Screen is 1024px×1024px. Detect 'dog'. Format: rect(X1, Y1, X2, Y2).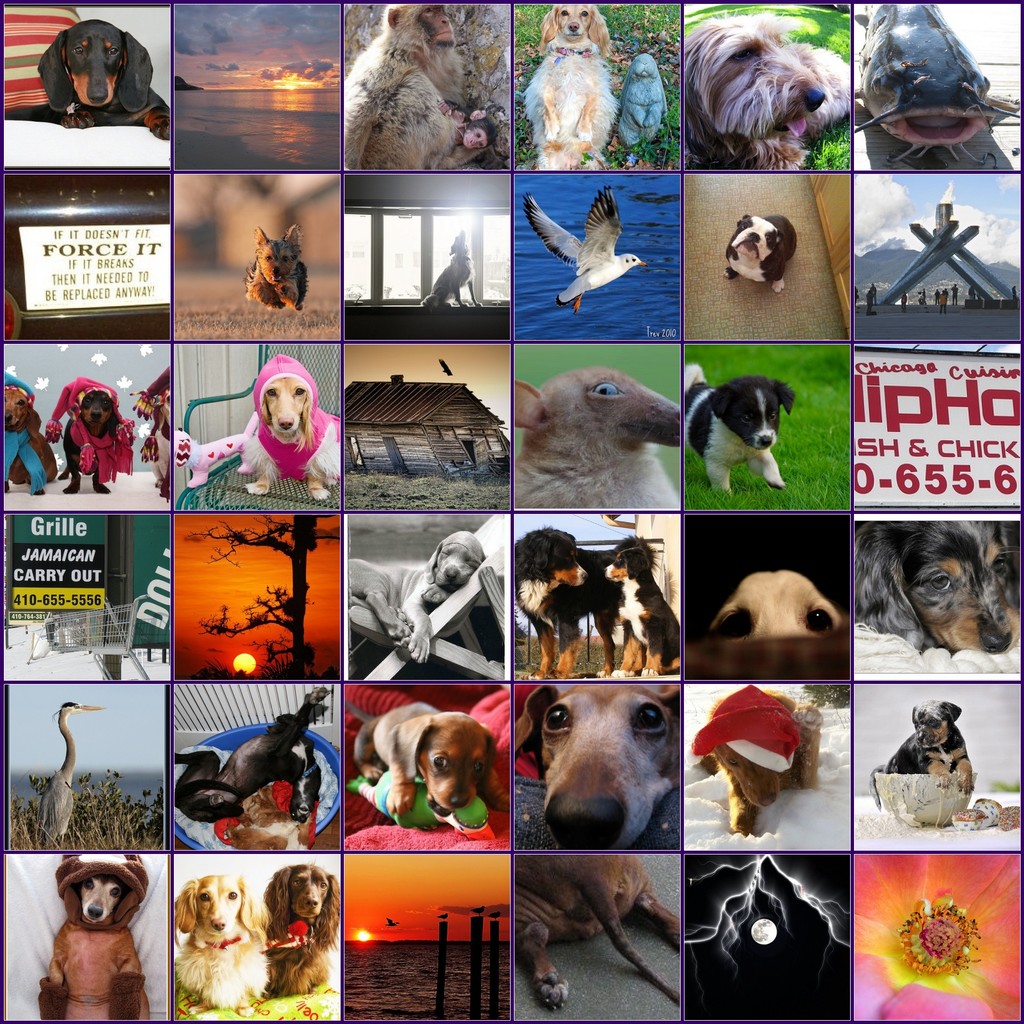
rect(176, 872, 273, 1005).
